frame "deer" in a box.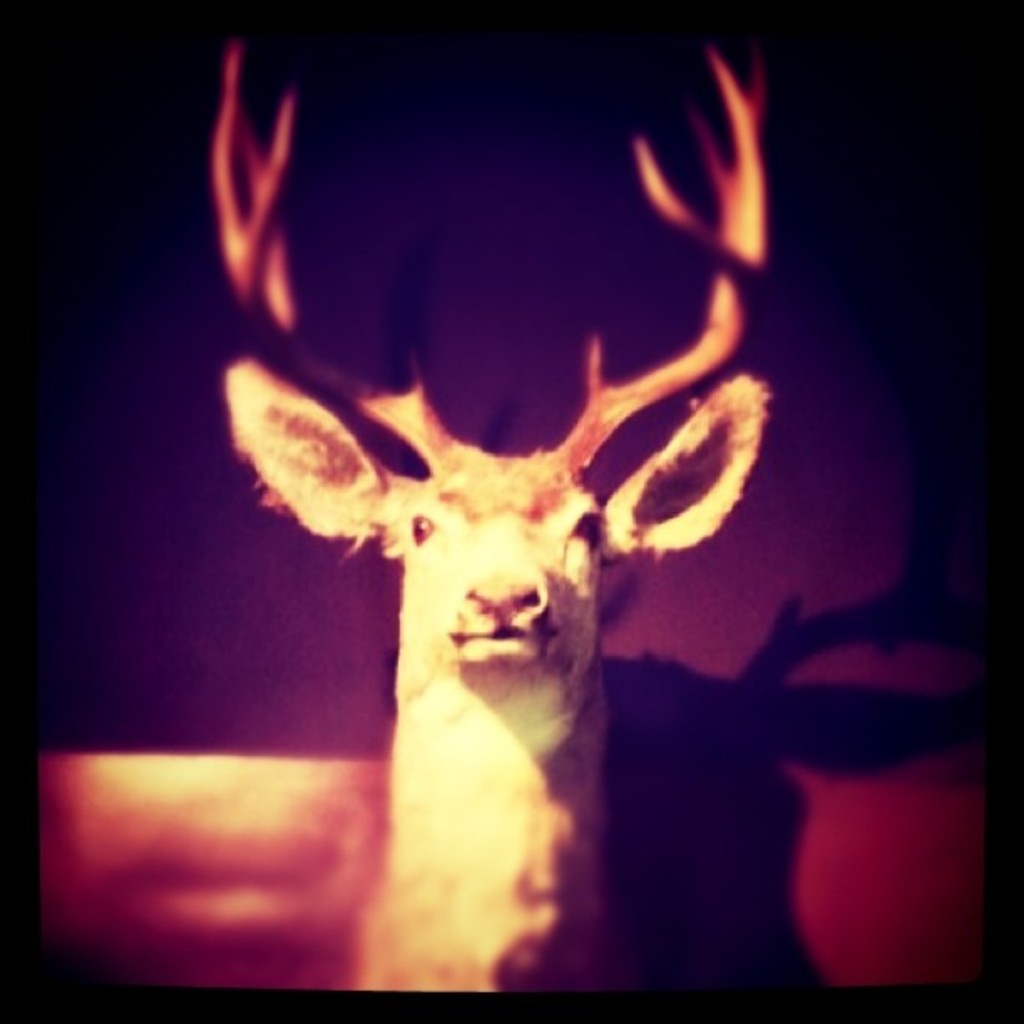
207 10 763 991.
